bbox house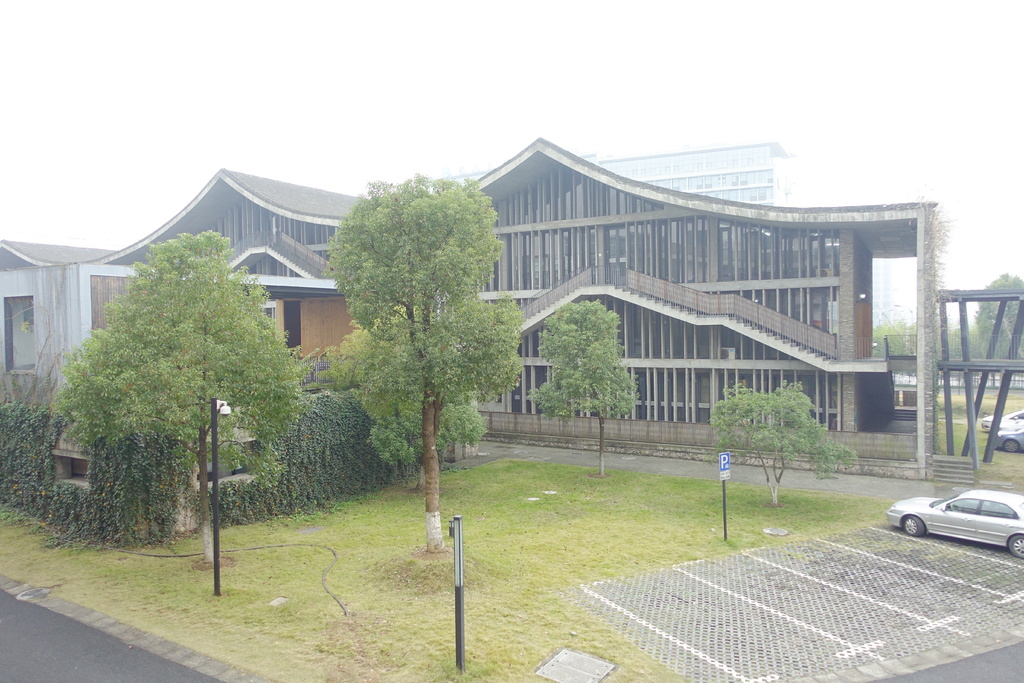
<region>417, 140, 813, 217</region>
